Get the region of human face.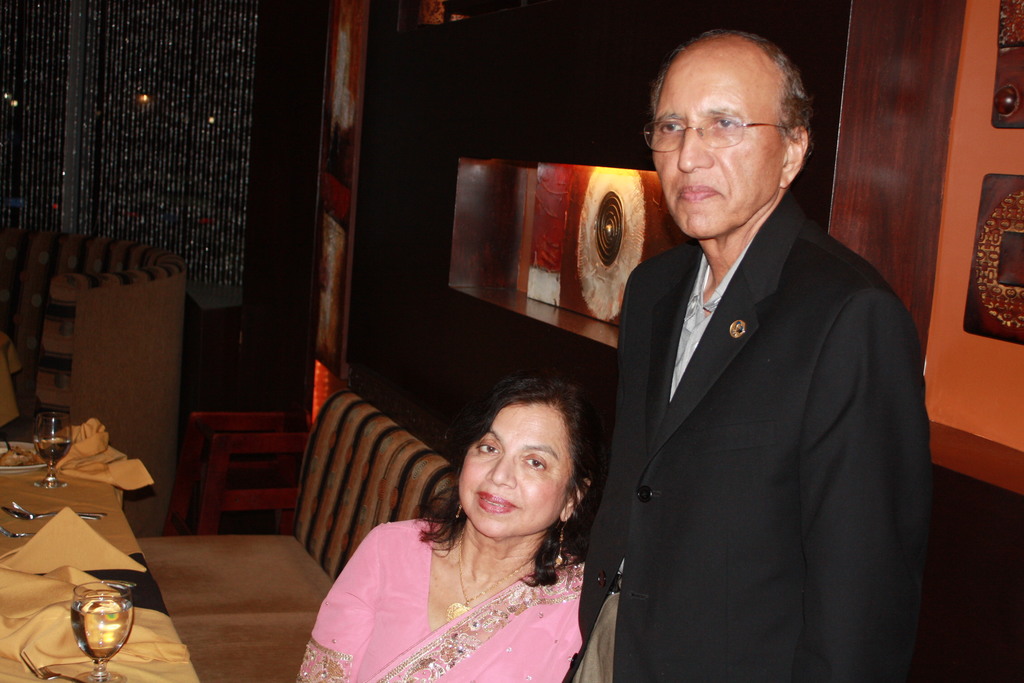
detection(463, 400, 577, 537).
